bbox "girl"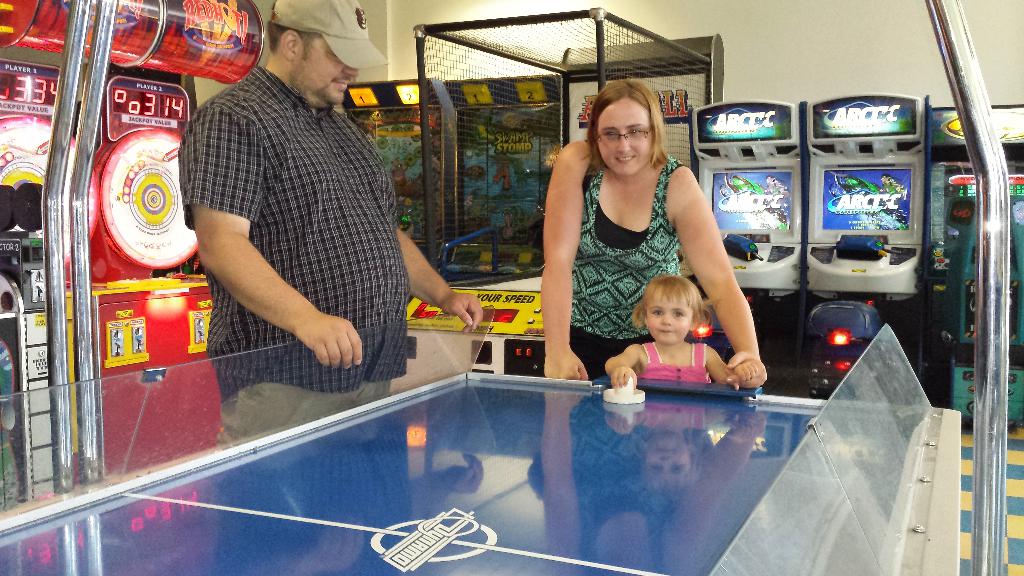
{"left": 598, "top": 276, "right": 740, "bottom": 390}
